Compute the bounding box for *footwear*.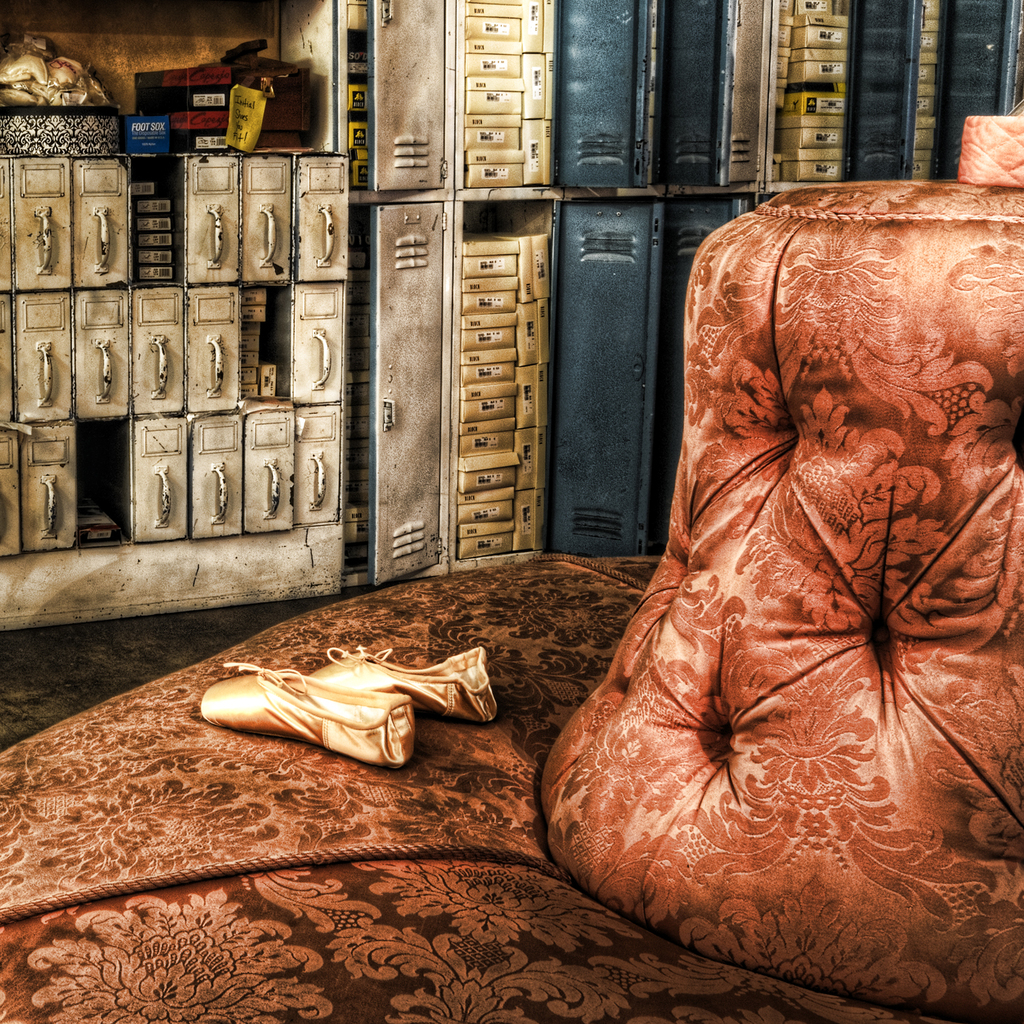
detection(200, 659, 414, 774).
